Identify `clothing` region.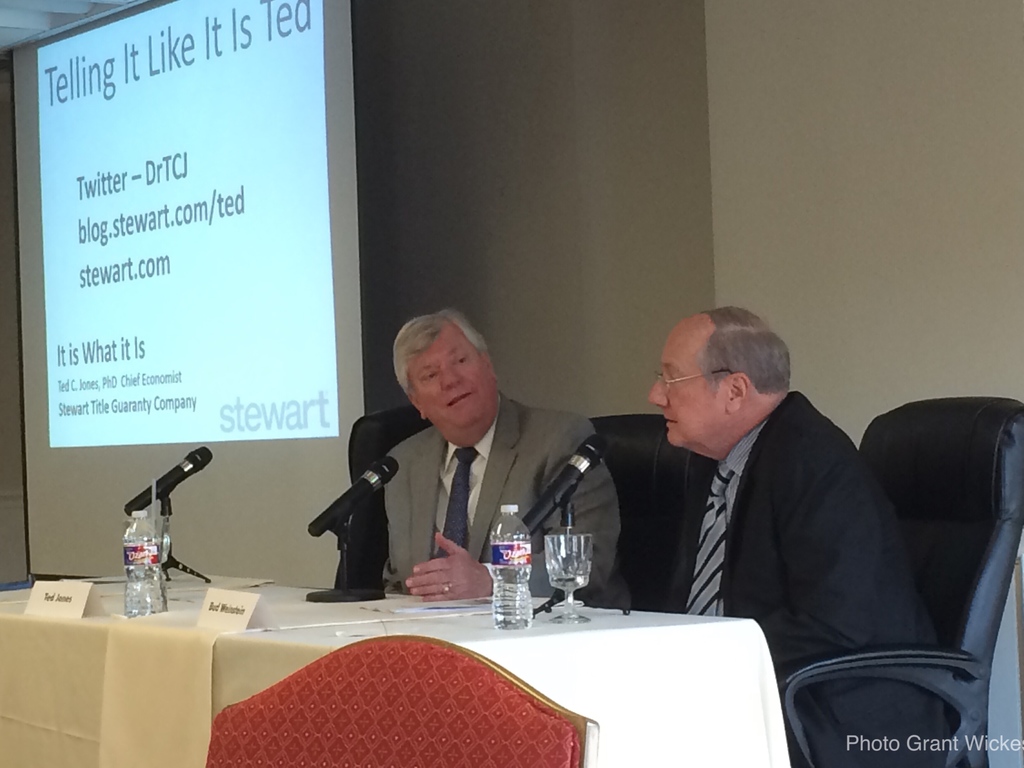
Region: region(376, 383, 628, 599).
